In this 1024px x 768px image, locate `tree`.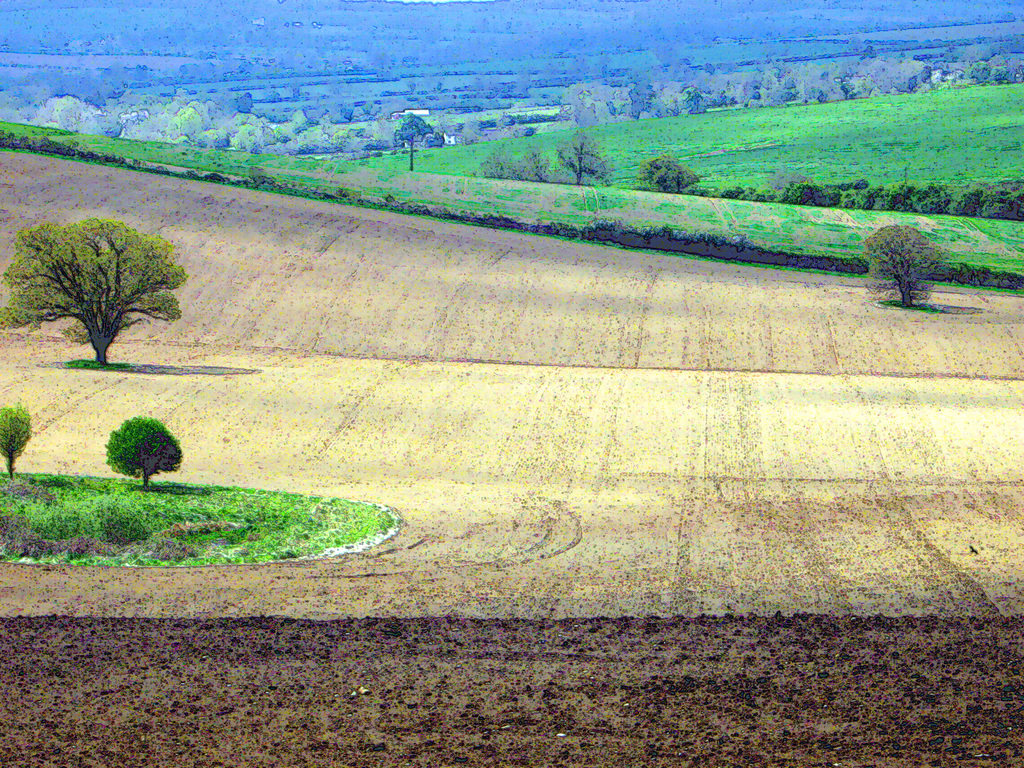
Bounding box: pyautogui.locateOnScreen(0, 397, 30, 474).
